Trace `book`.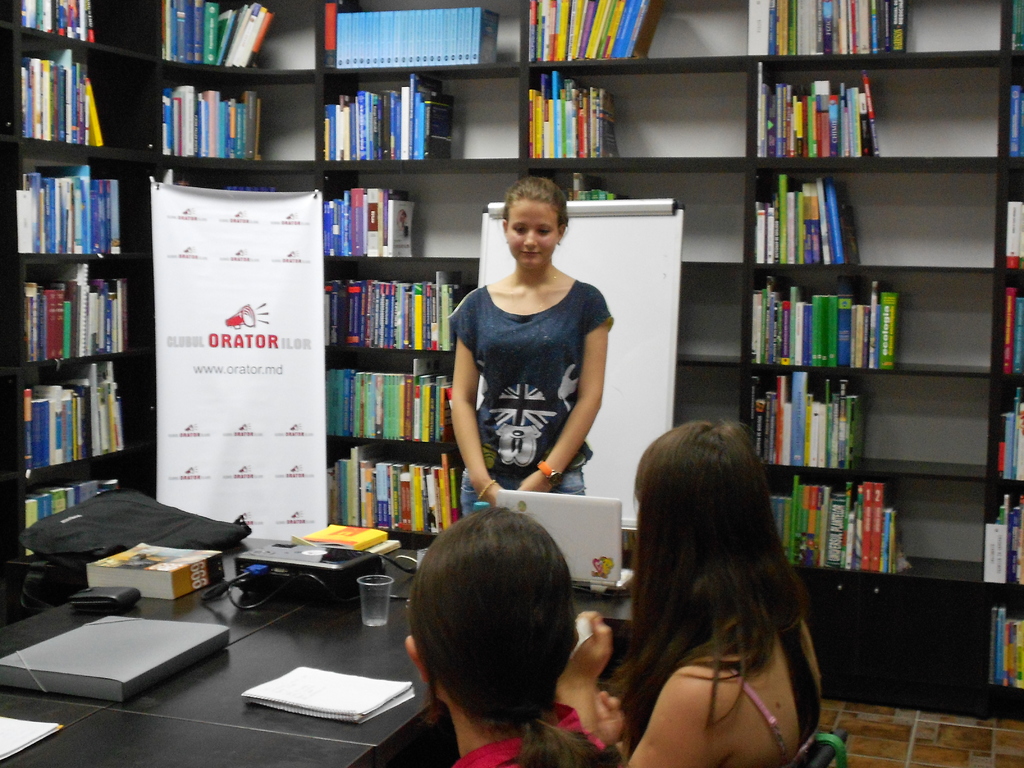
Traced to (x1=878, y1=291, x2=897, y2=369).
